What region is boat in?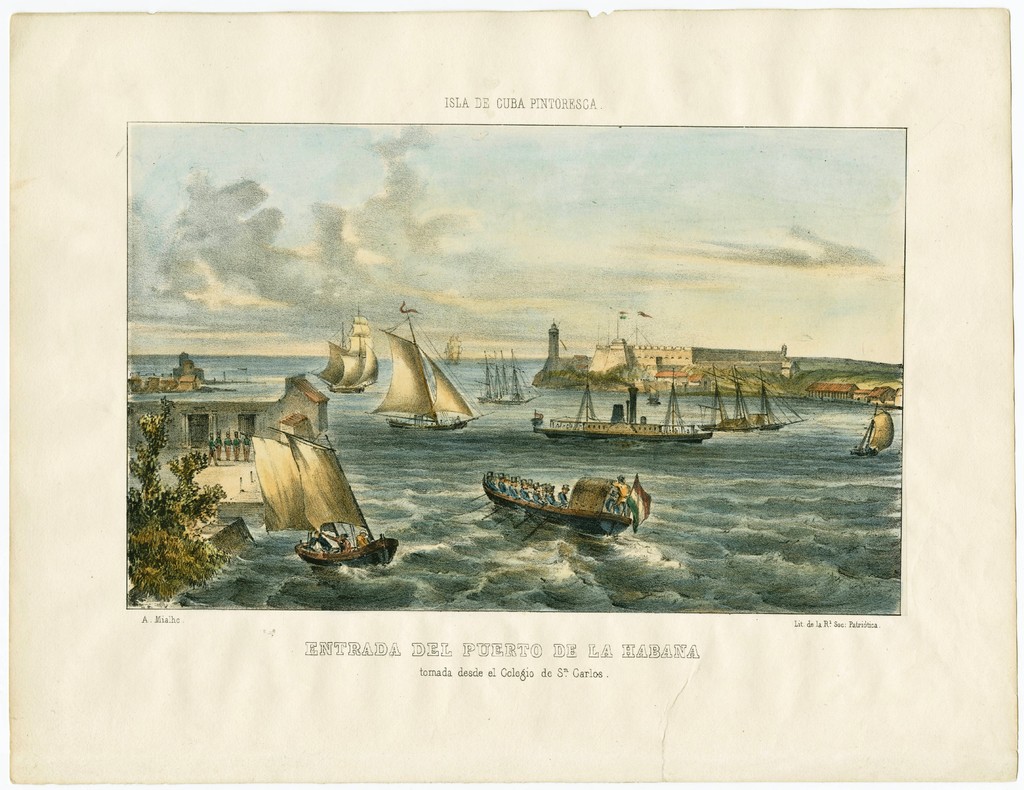
[531,368,714,447].
